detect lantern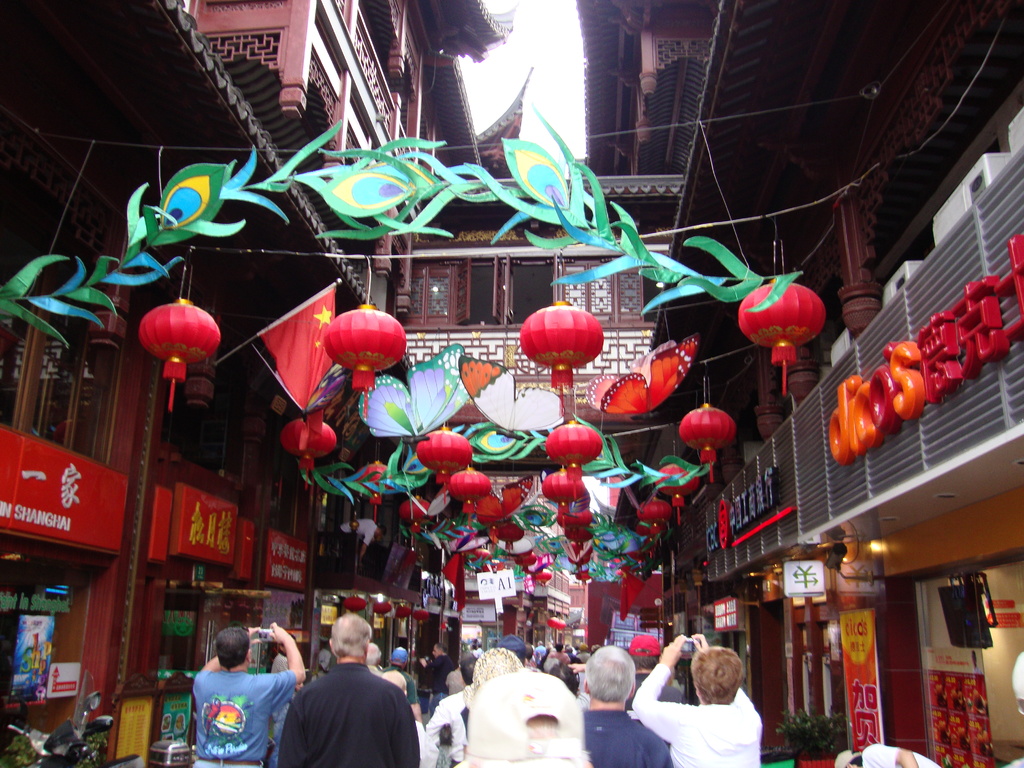
(left=558, top=618, right=564, bottom=630)
